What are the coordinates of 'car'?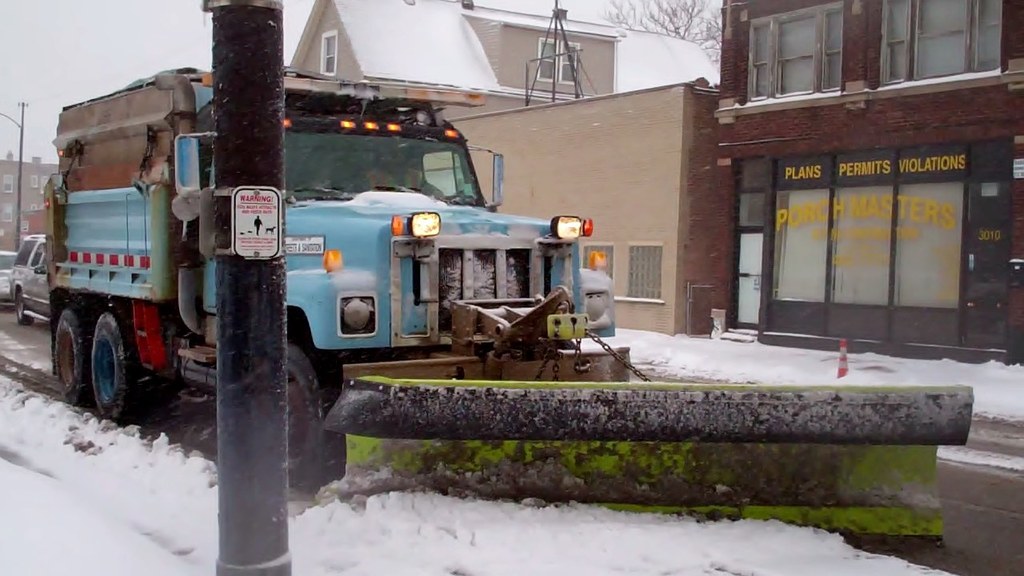
[x1=7, y1=238, x2=50, y2=325].
